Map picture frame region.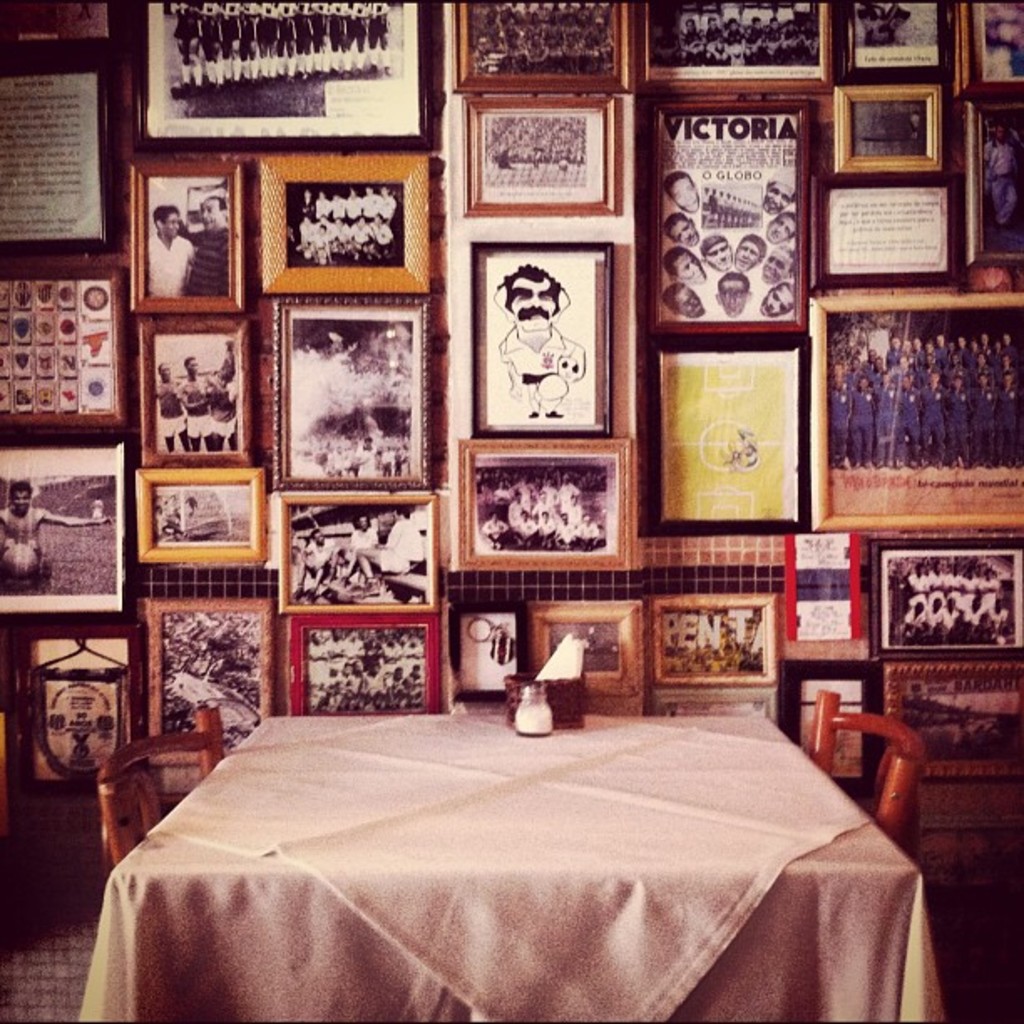
Mapped to {"left": 658, "top": 592, "right": 781, "bottom": 701}.
